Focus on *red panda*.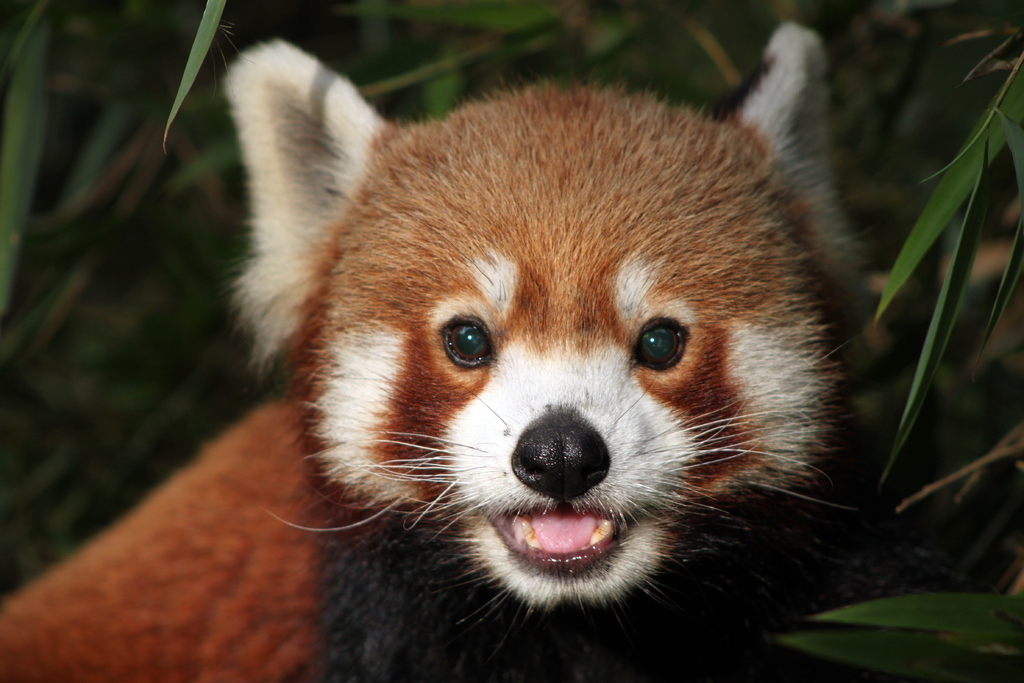
Focused at crop(0, 19, 891, 682).
